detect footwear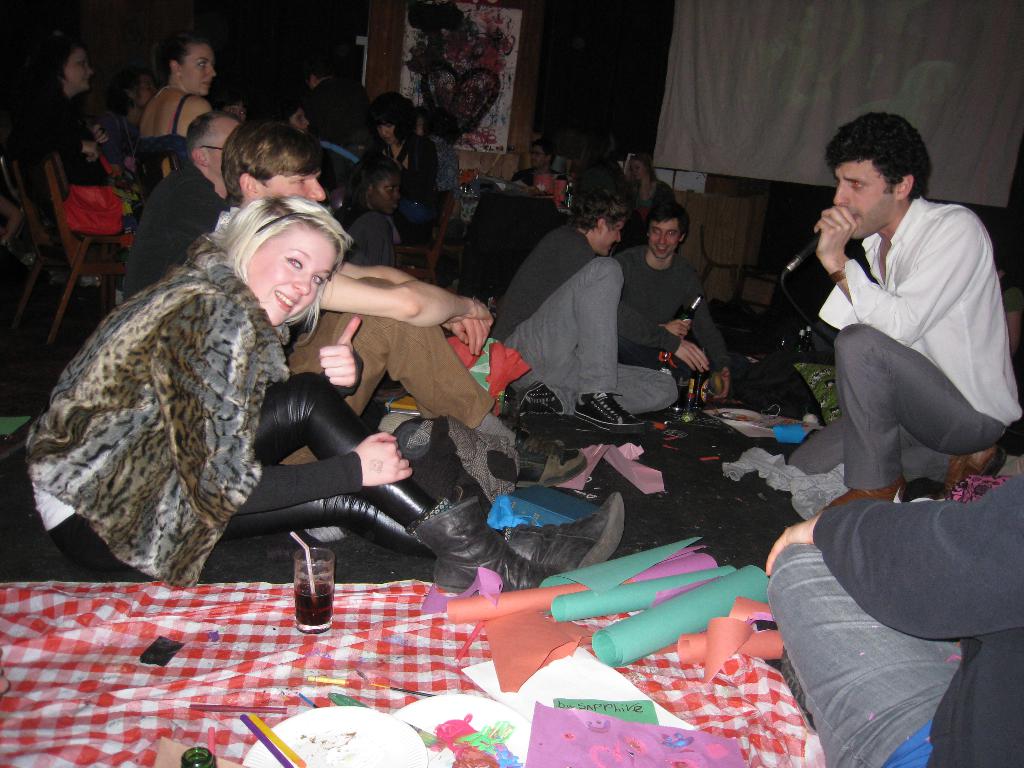
(489, 429, 595, 486)
